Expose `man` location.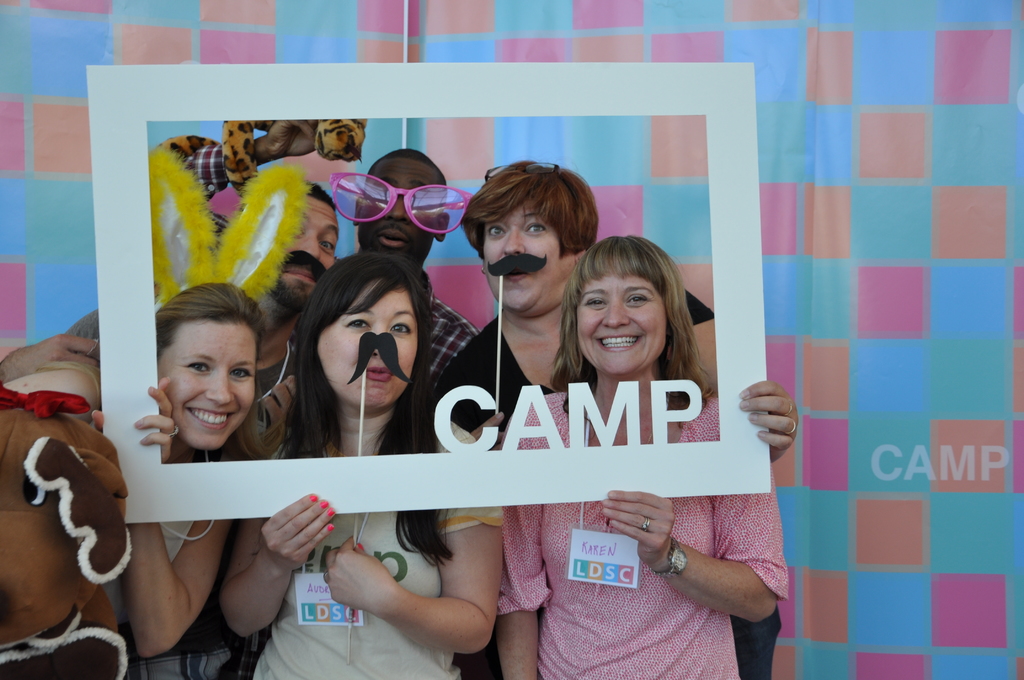
Exposed at <box>349,145,478,371</box>.
